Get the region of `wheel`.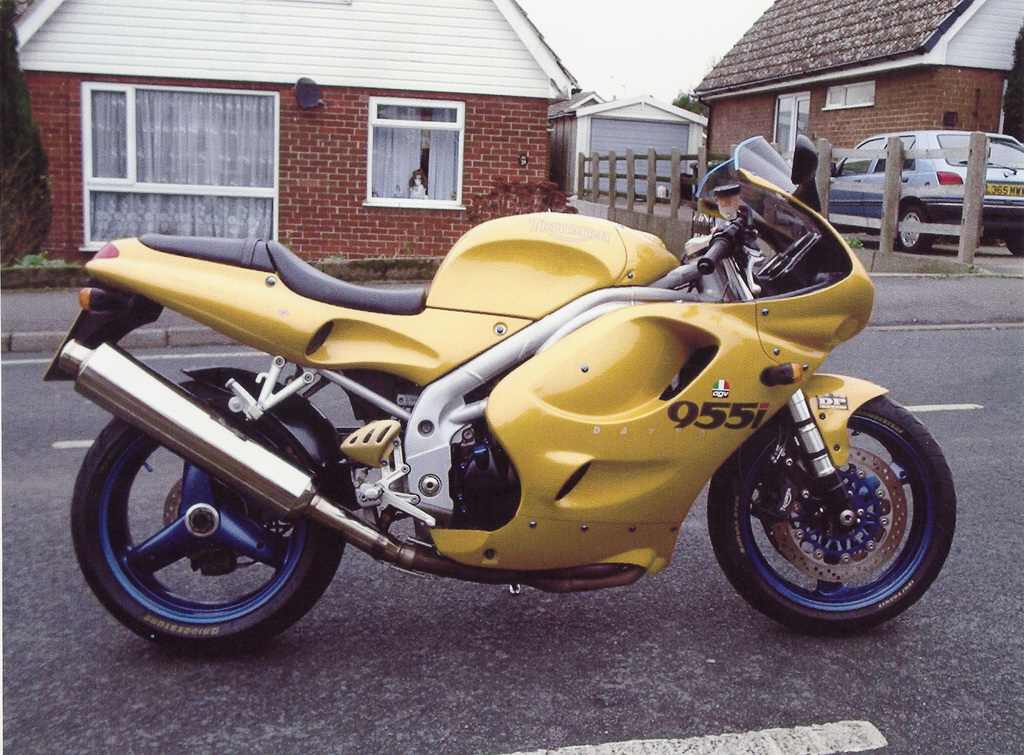
l=65, t=376, r=348, b=656.
